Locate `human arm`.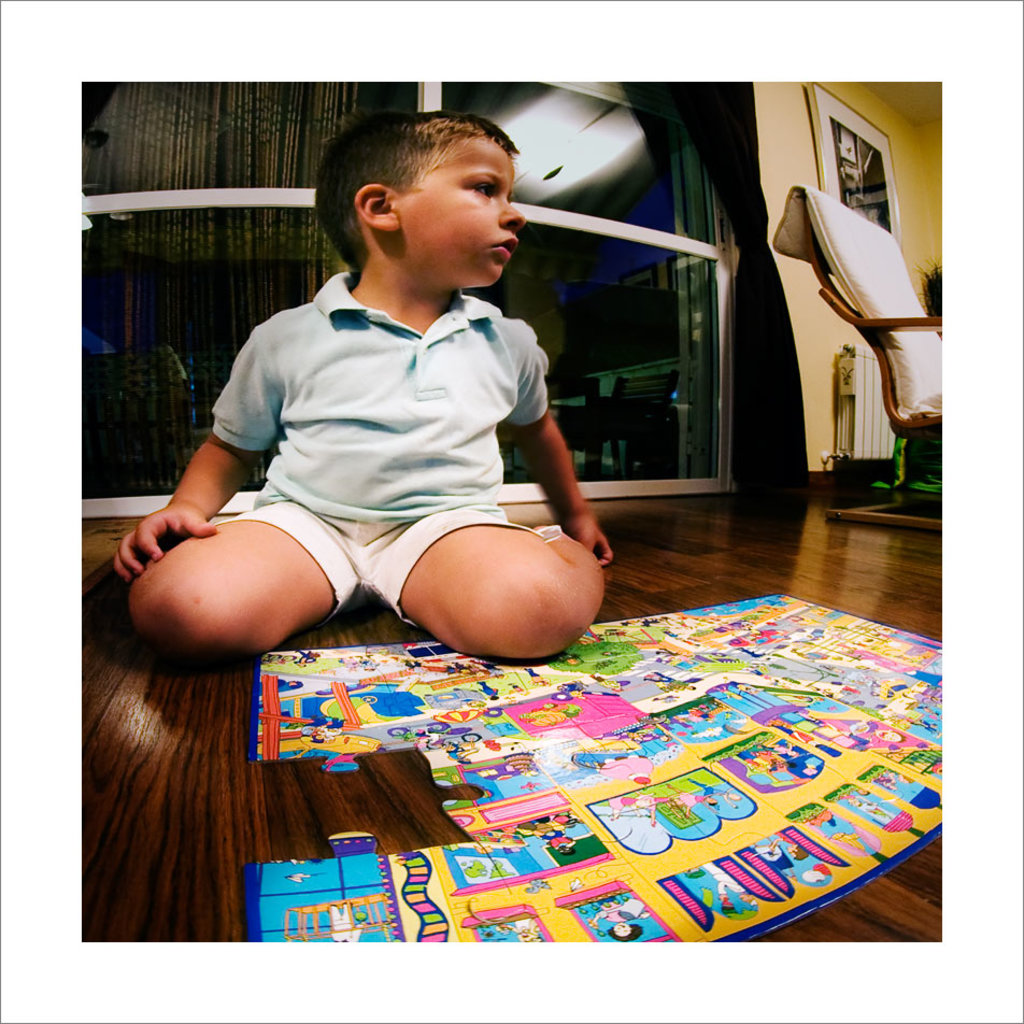
Bounding box: (x1=720, y1=792, x2=743, y2=812).
